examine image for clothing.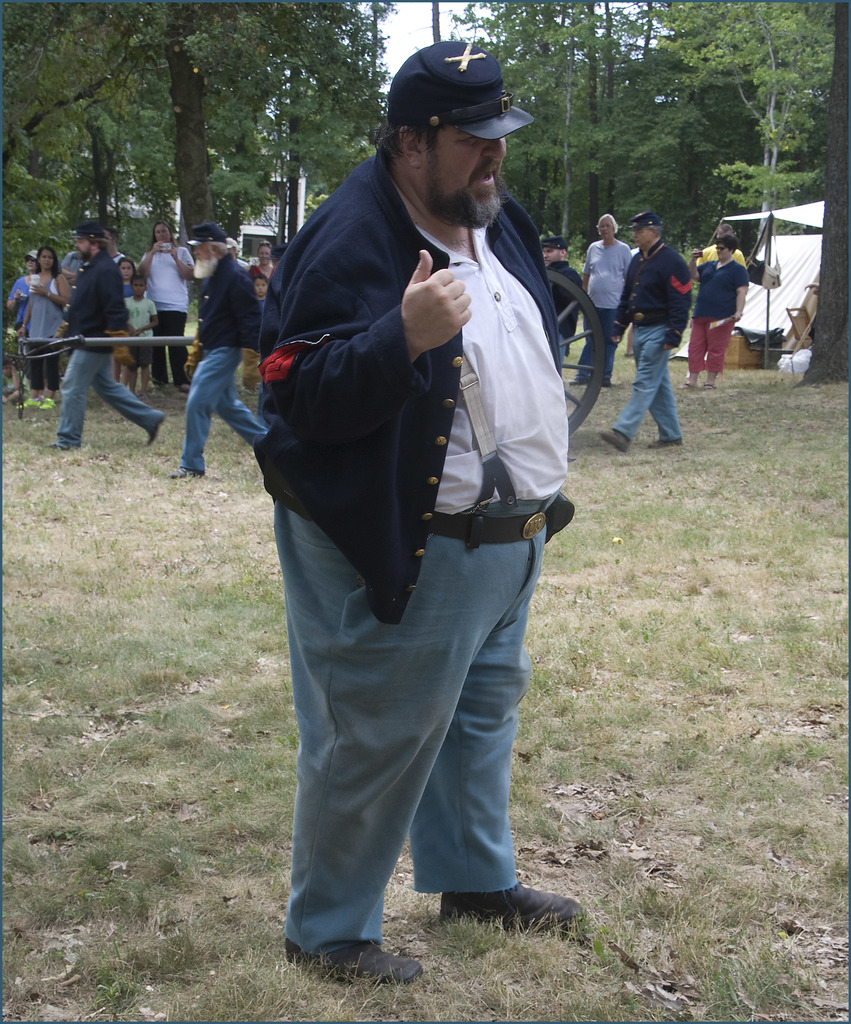
Examination result: rect(534, 257, 597, 355).
